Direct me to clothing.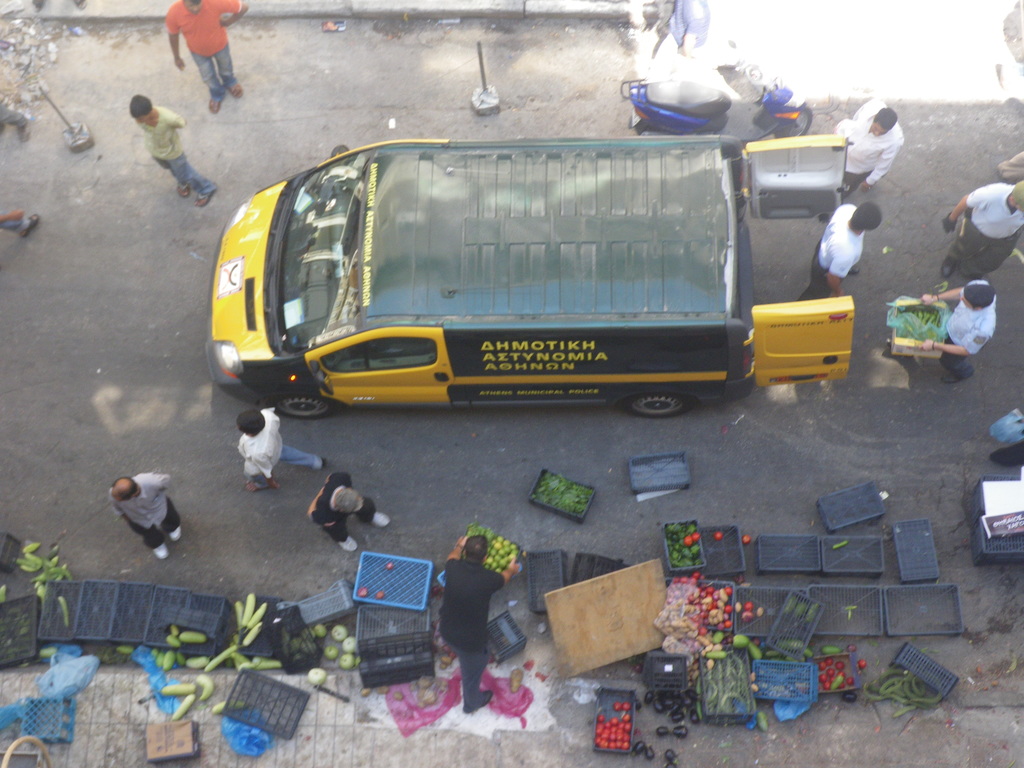
Direction: [x1=946, y1=280, x2=997, y2=375].
